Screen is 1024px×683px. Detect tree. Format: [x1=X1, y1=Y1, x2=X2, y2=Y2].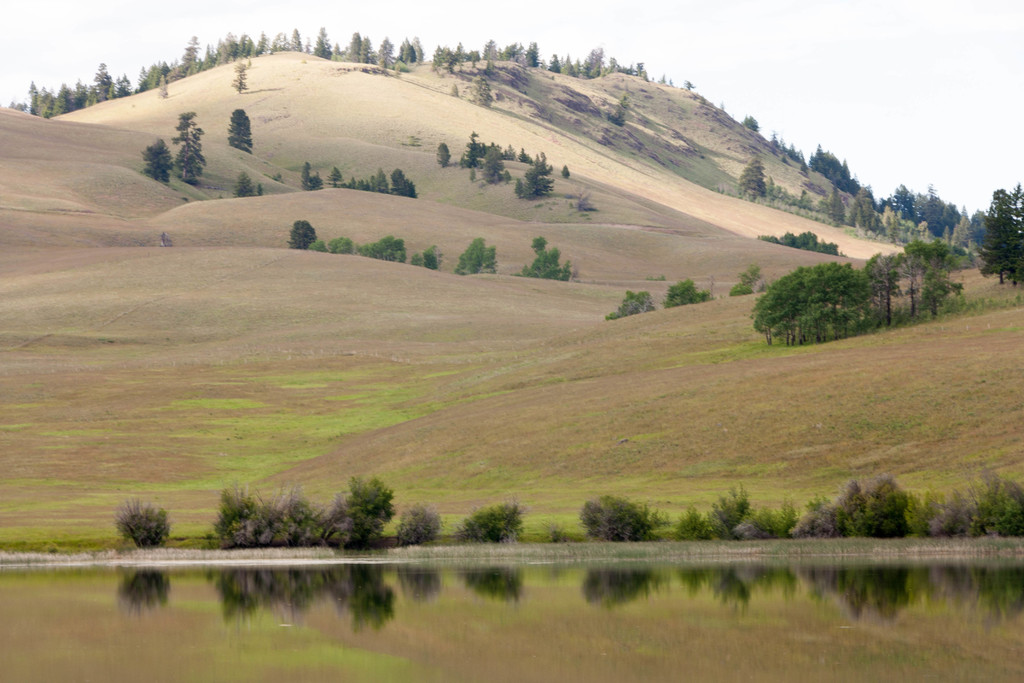
[x1=396, y1=504, x2=435, y2=555].
